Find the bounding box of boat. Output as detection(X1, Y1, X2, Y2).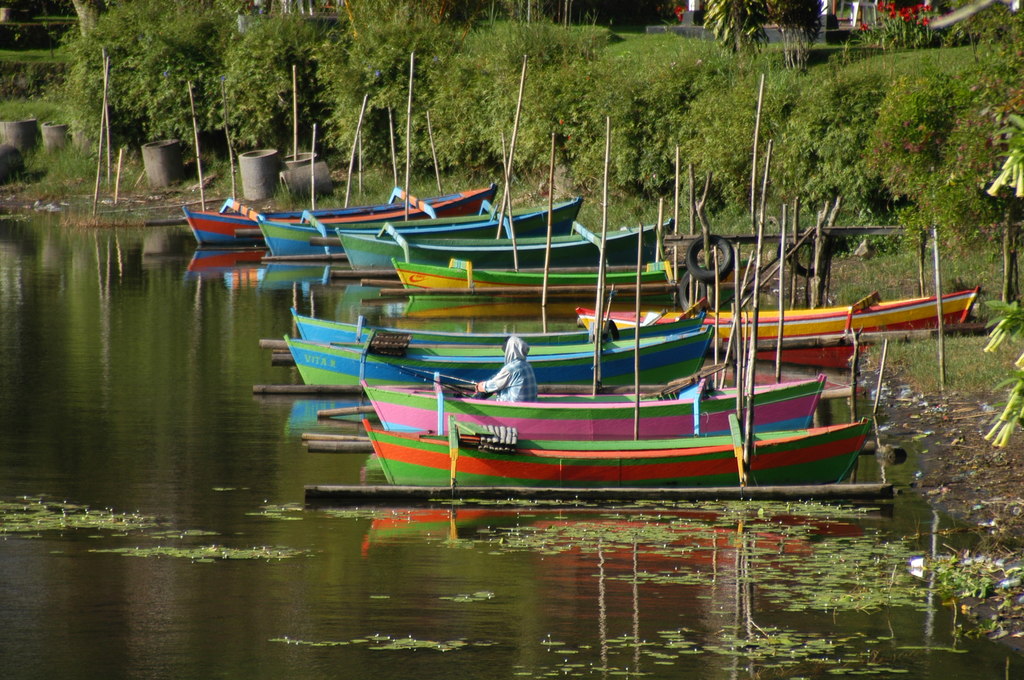
detection(573, 282, 984, 349).
